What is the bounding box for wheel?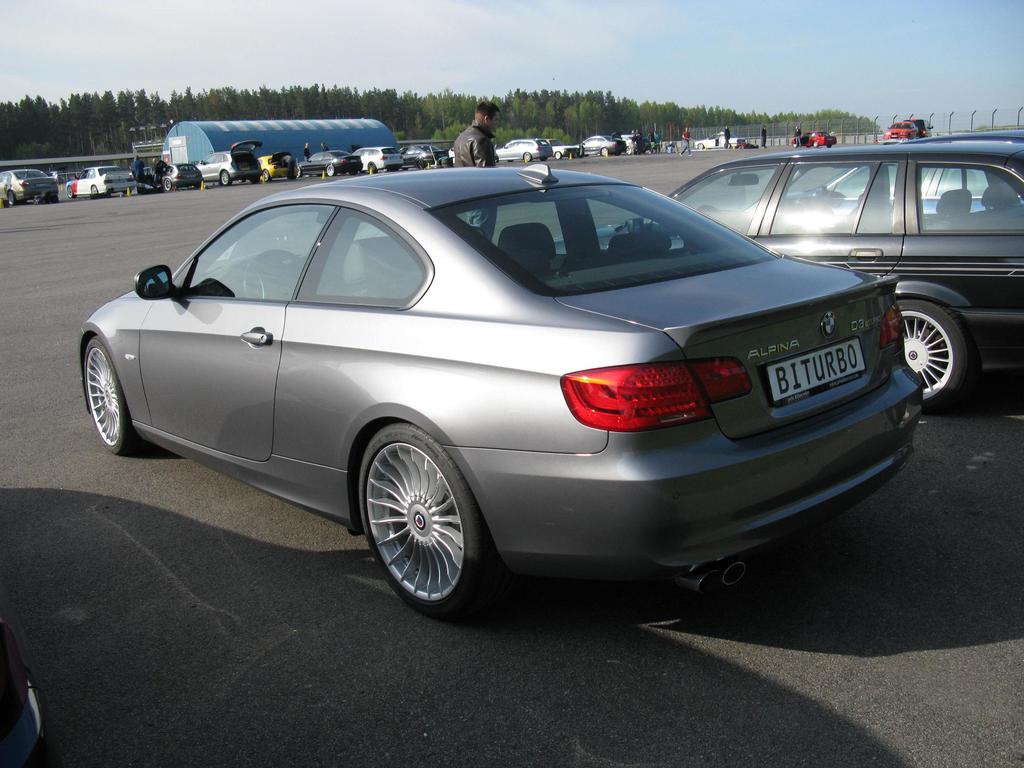
[161,176,173,189].
